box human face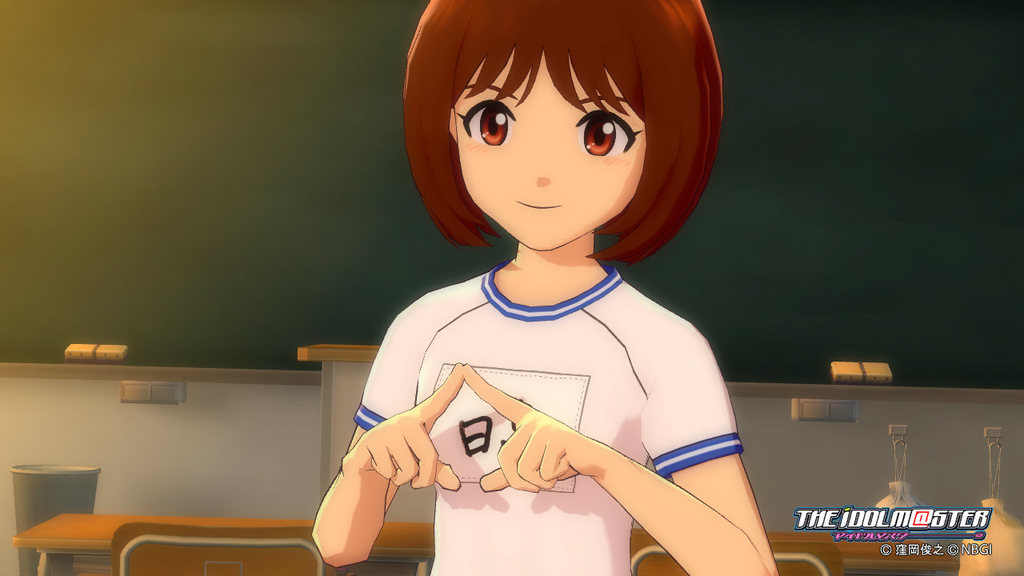
x1=454, y1=50, x2=647, y2=250
